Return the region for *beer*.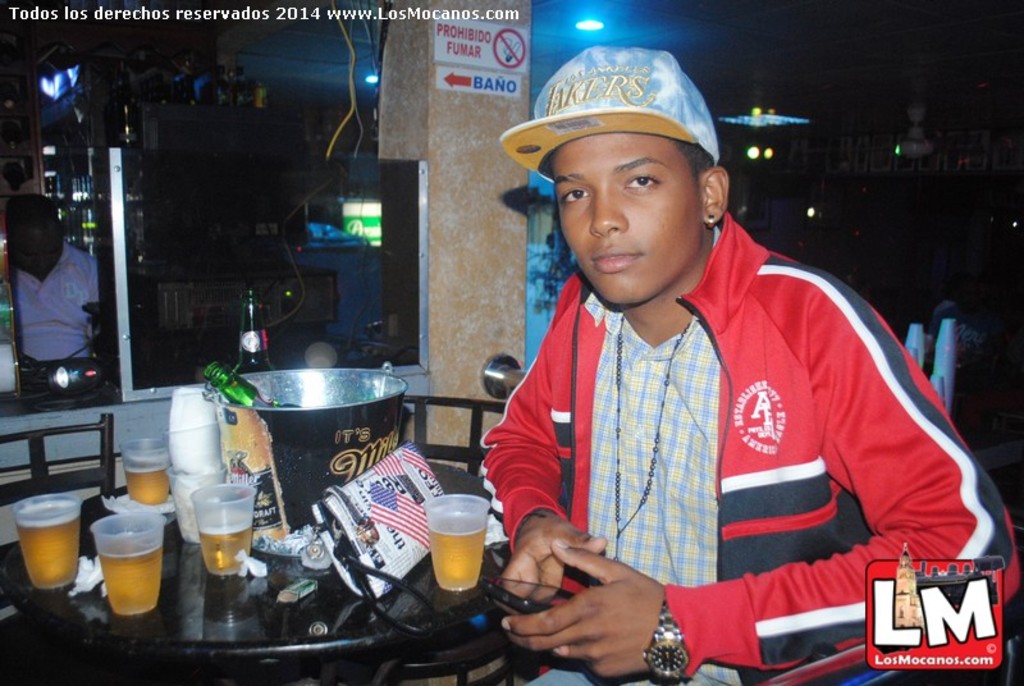
left=422, top=511, right=488, bottom=593.
